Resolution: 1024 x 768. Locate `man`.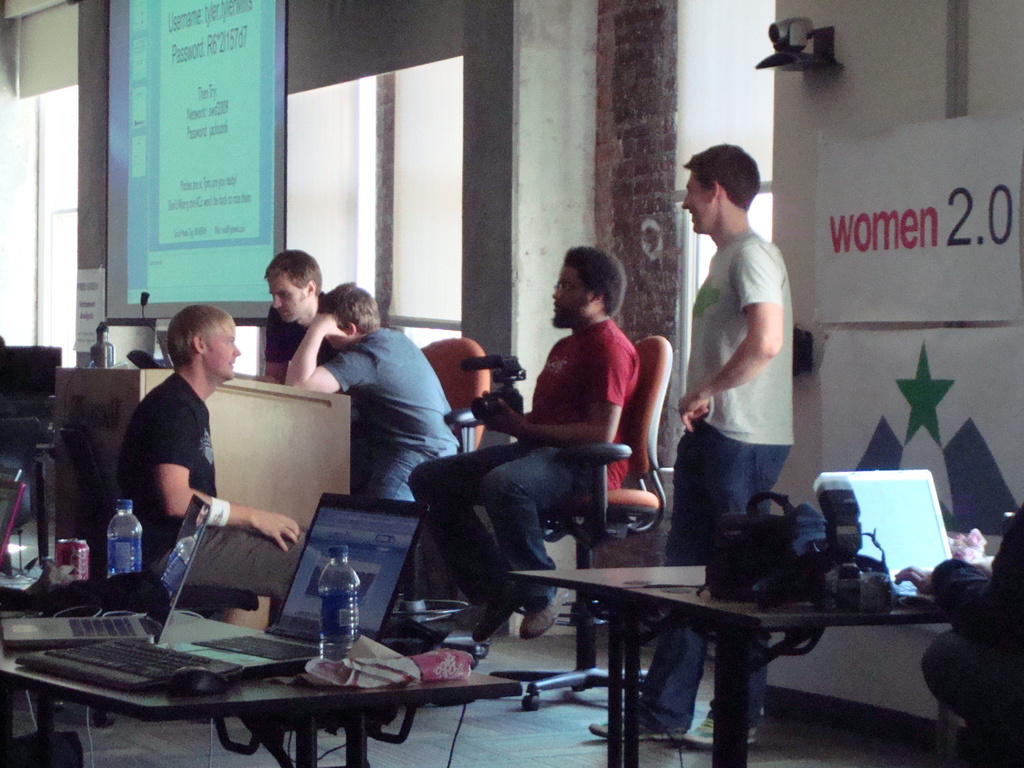
(x1=403, y1=241, x2=650, y2=639).
